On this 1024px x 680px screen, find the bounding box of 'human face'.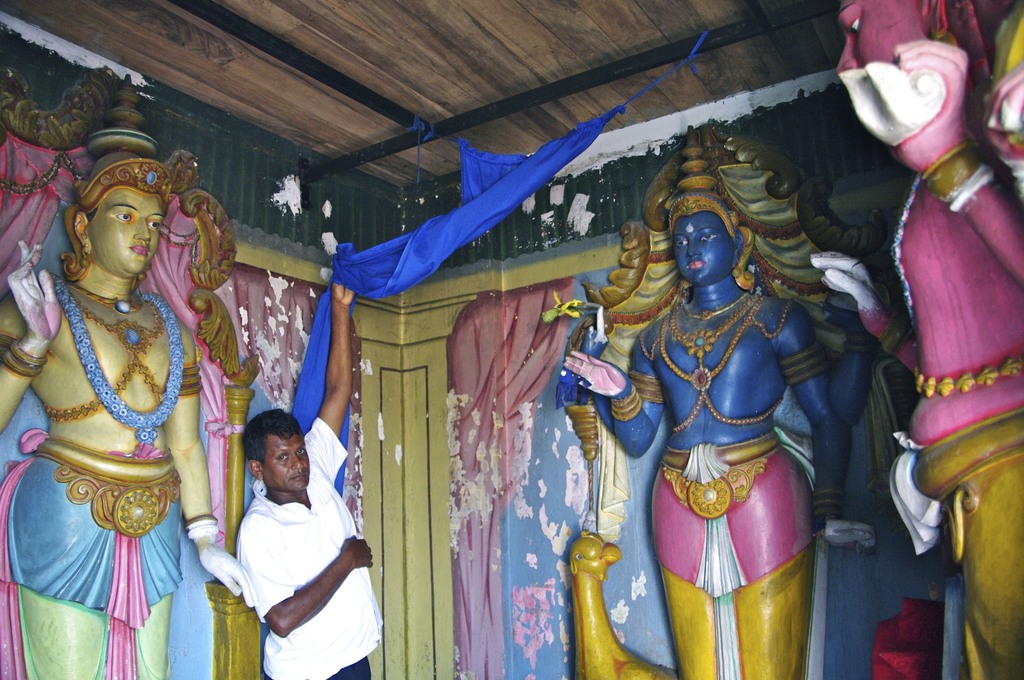
Bounding box: 89:200:163:265.
